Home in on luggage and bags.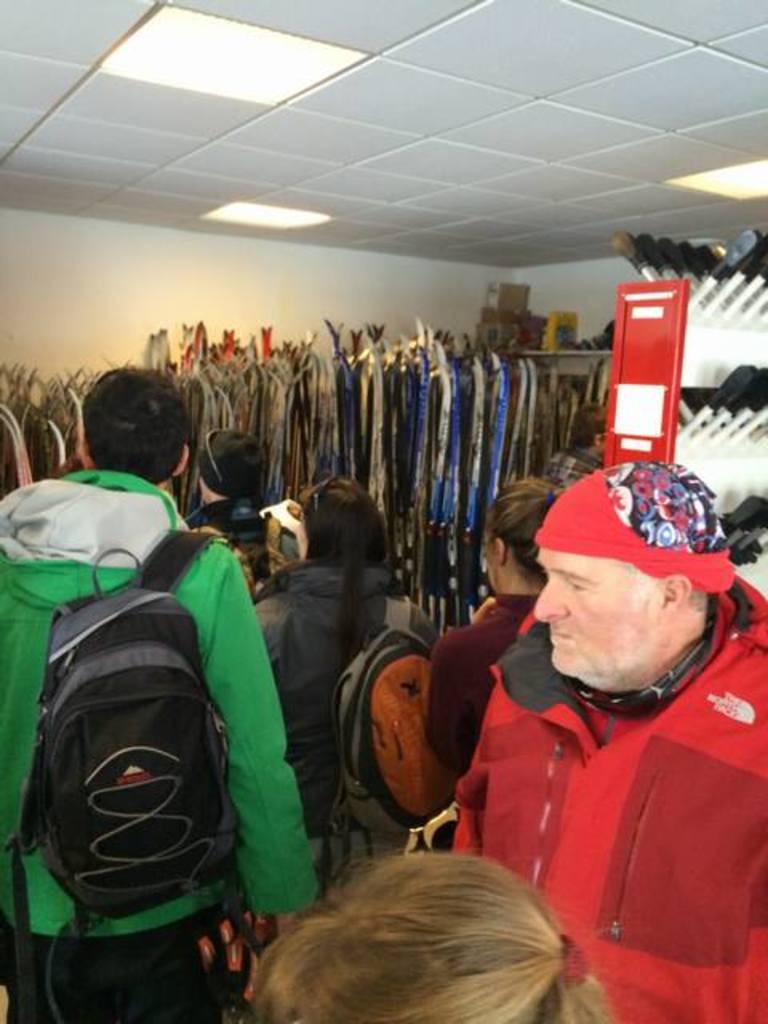
Homed in at [330, 576, 472, 866].
